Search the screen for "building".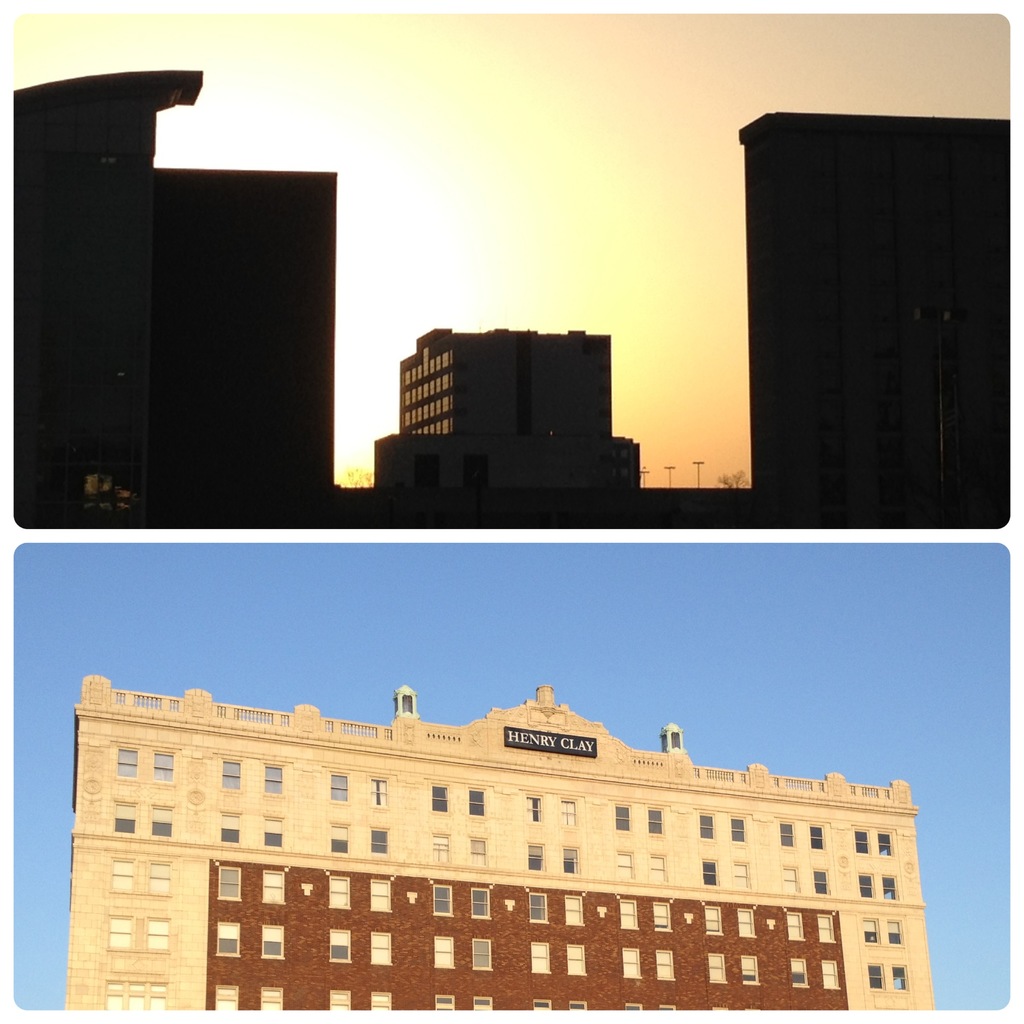
Found at bbox(66, 676, 939, 1016).
